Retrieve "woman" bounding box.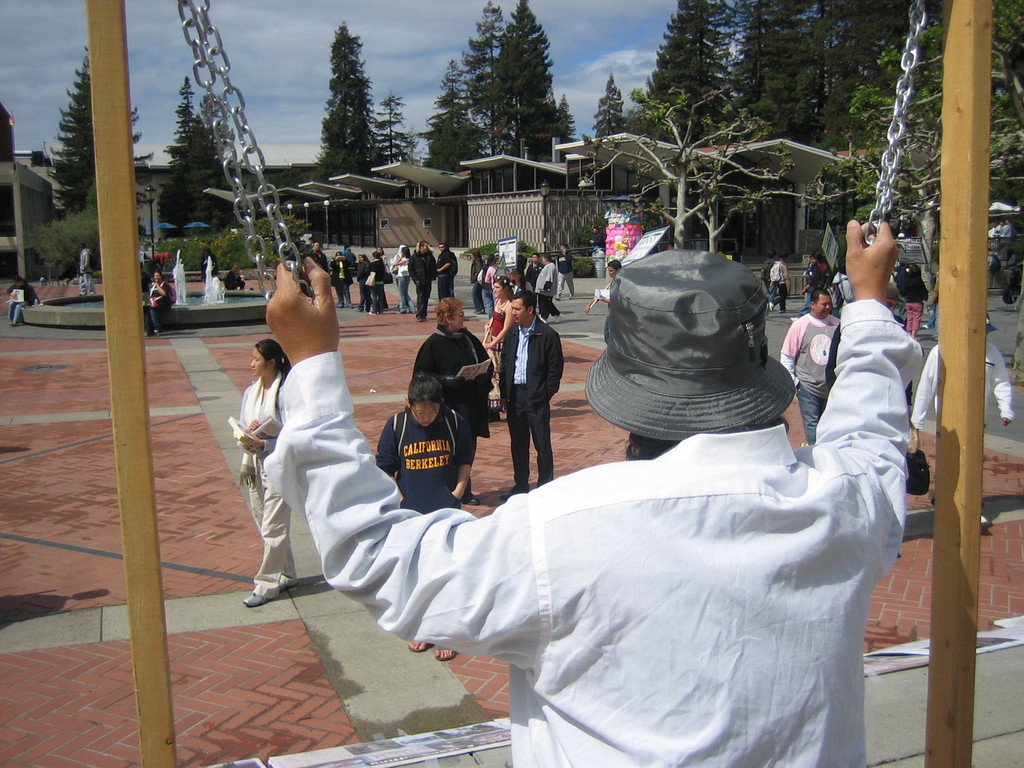
Bounding box: {"x1": 470, "y1": 249, "x2": 486, "y2": 319}.
